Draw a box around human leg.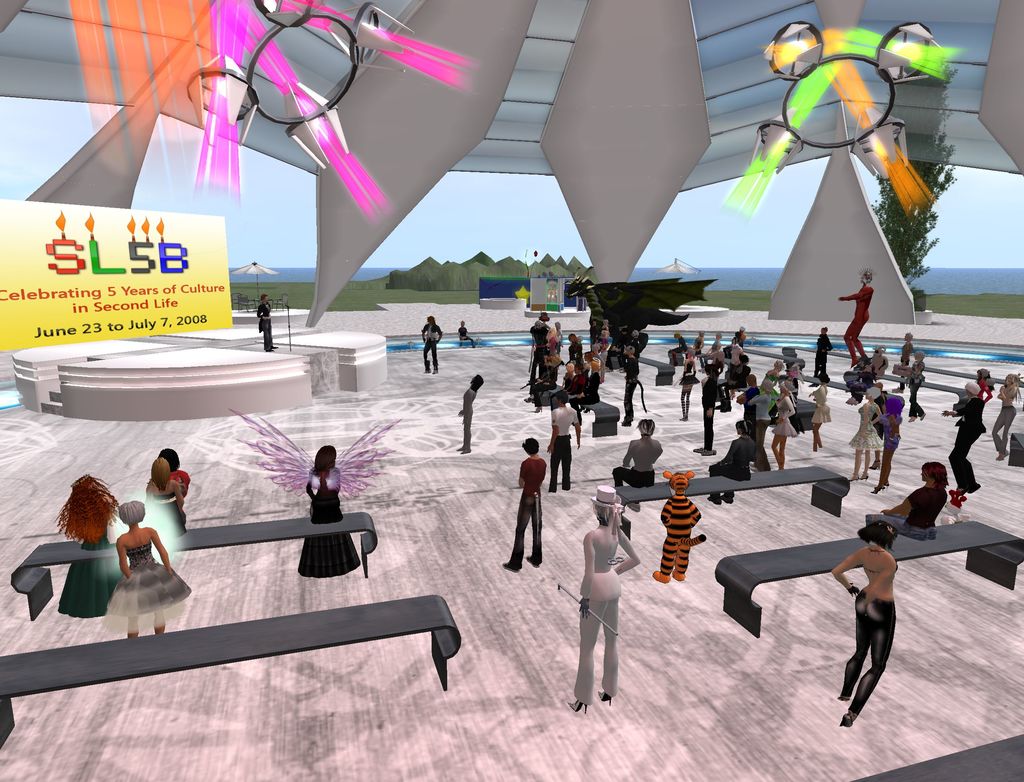
[713,376,733,409].
